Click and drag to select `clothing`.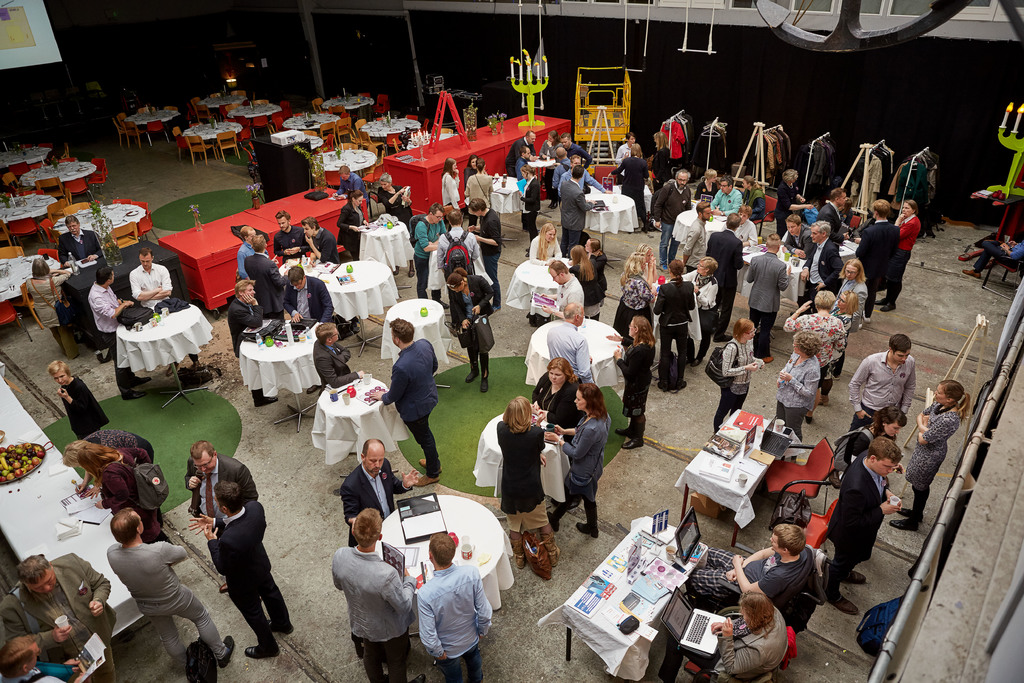
Selection: 55,229,100,258.
